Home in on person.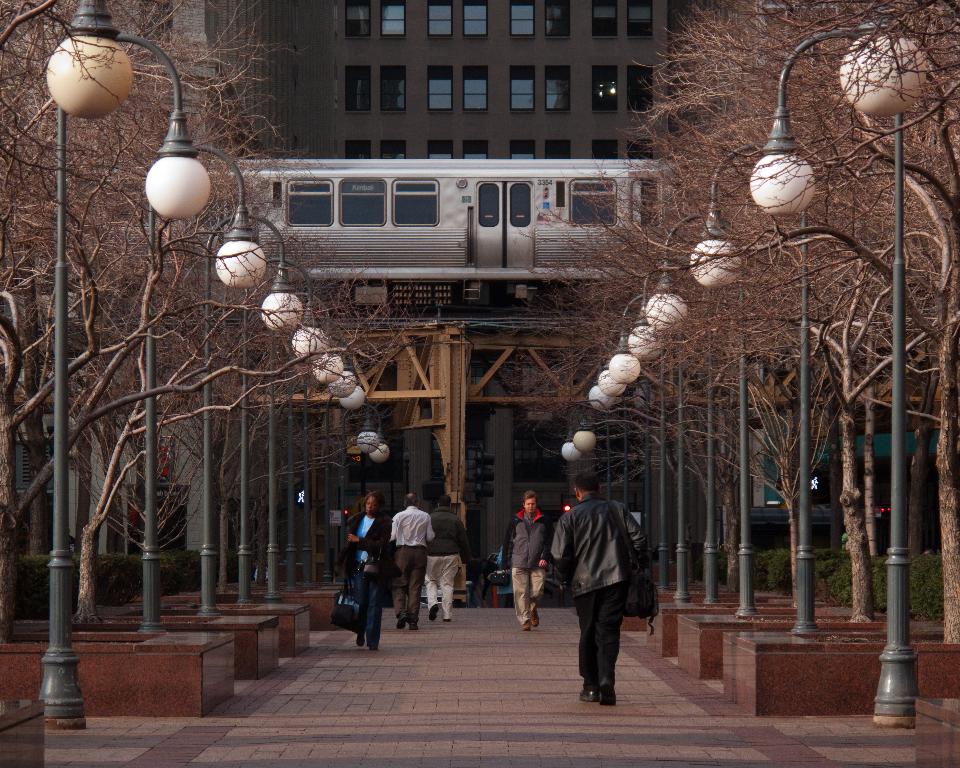
Homed in at rect(388, 490, 434, 628).
